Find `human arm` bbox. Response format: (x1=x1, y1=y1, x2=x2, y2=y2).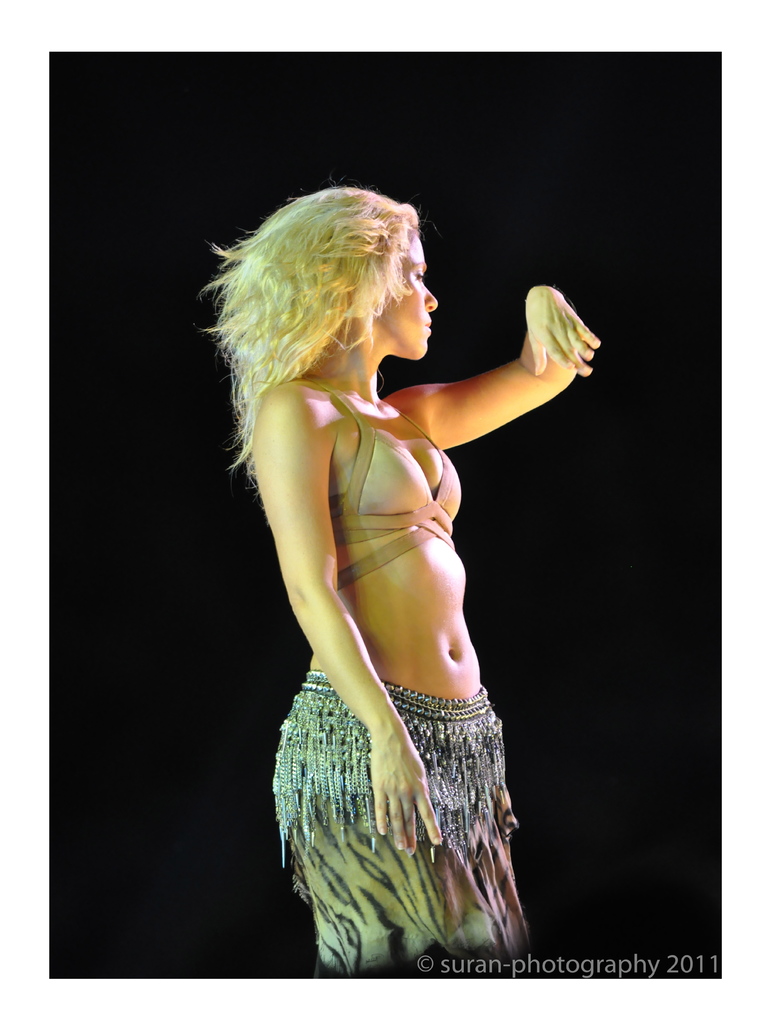
(x1=247, y1=383, x2=446, y2=860).
